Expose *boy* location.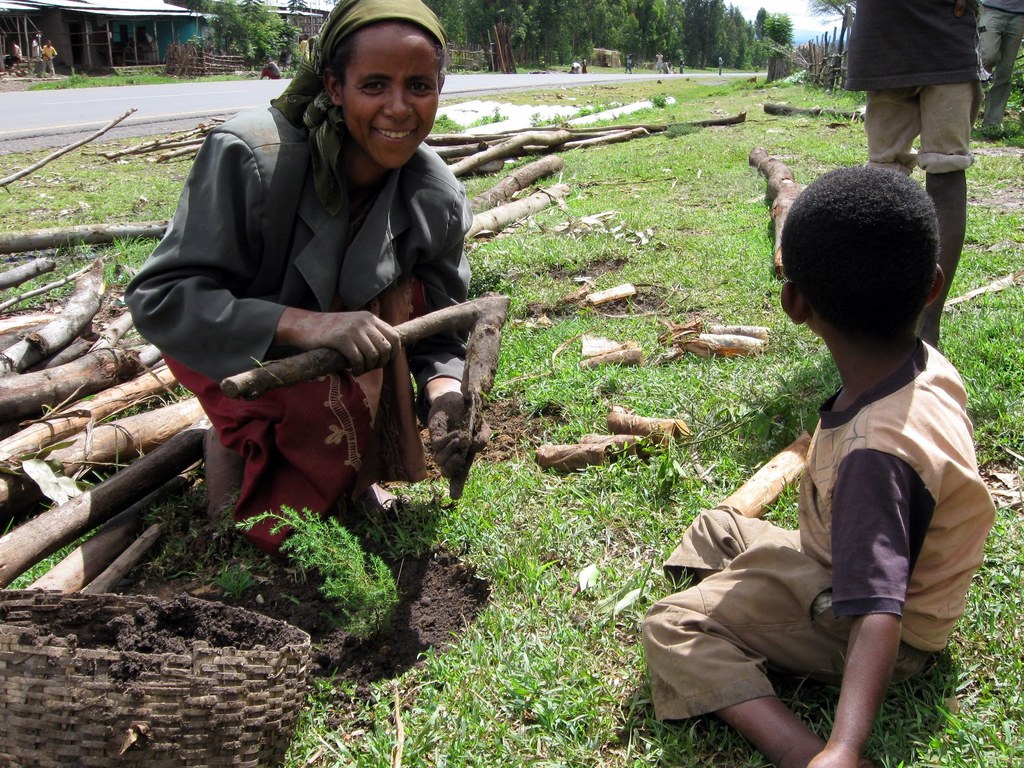
Exposed at (639, 164, 1002, 767).
